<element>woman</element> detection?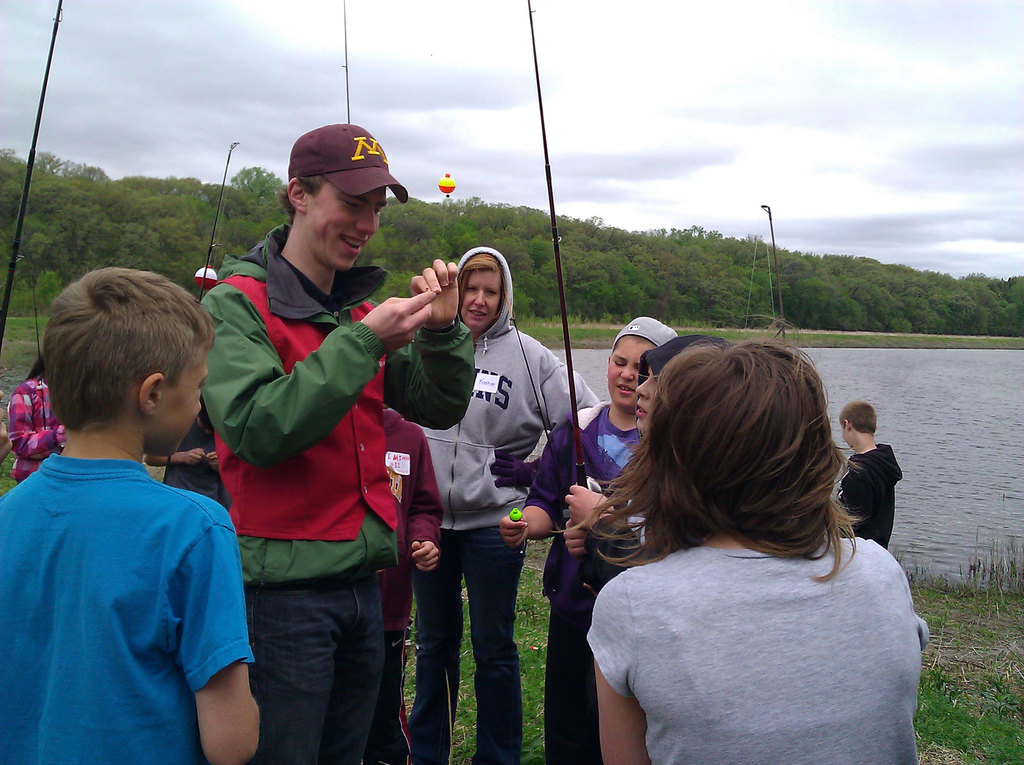
<region>401, 240, 602, 764</region>
